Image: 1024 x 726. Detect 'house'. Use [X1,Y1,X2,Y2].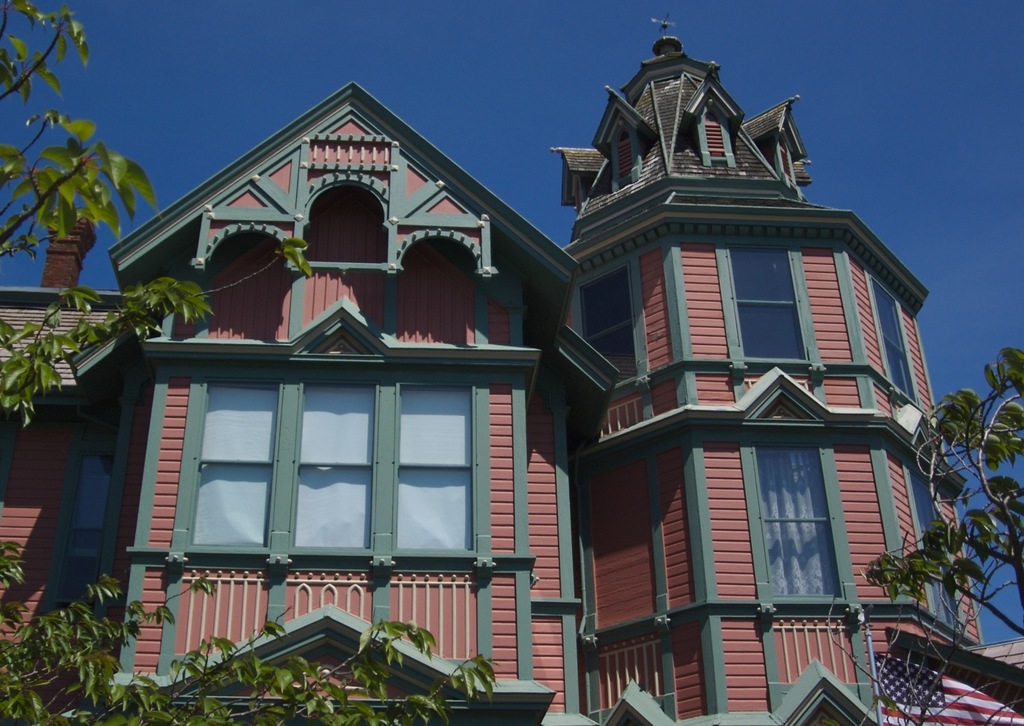
[0,14,1021,725].
